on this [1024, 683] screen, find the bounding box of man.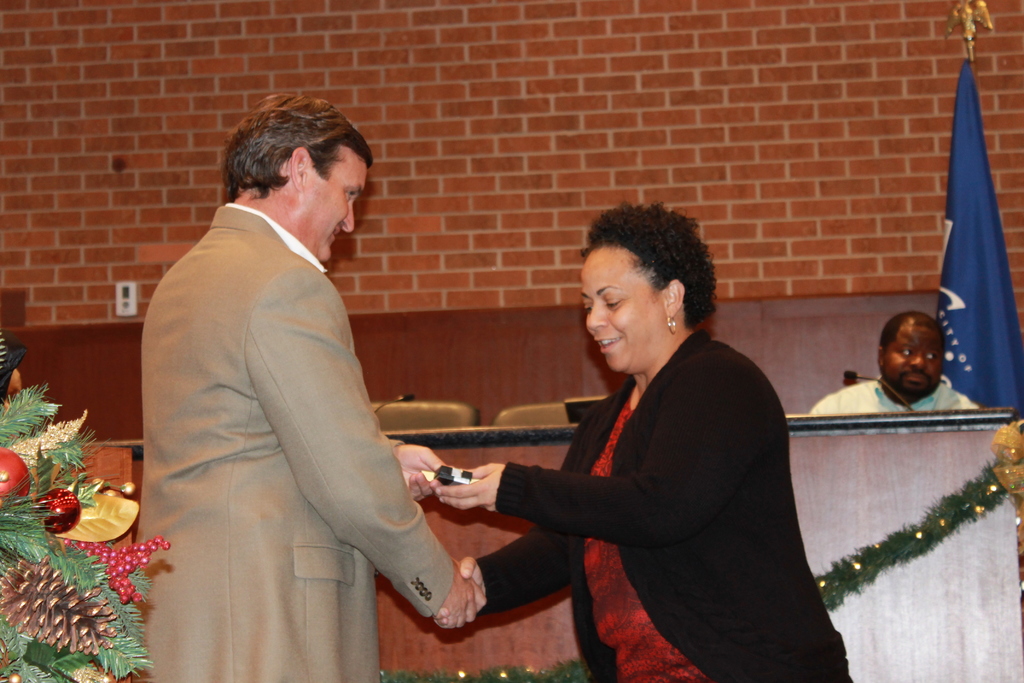
Bounding box: x1=125 y1=81 x2=461 y2=670.
